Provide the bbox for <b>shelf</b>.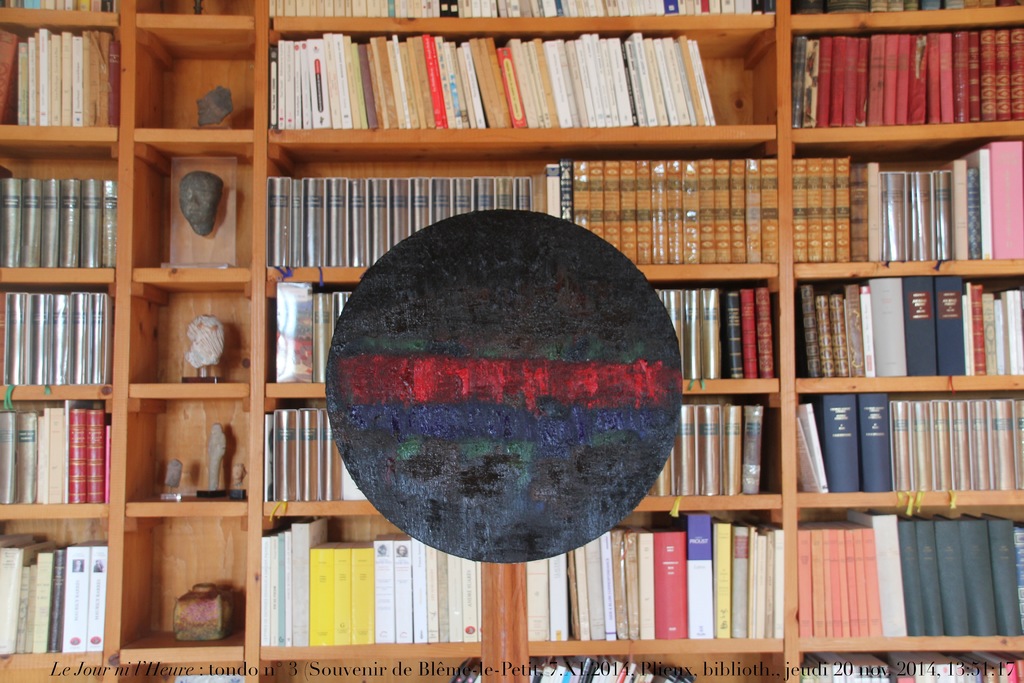
(643, 264, 792, 388).
